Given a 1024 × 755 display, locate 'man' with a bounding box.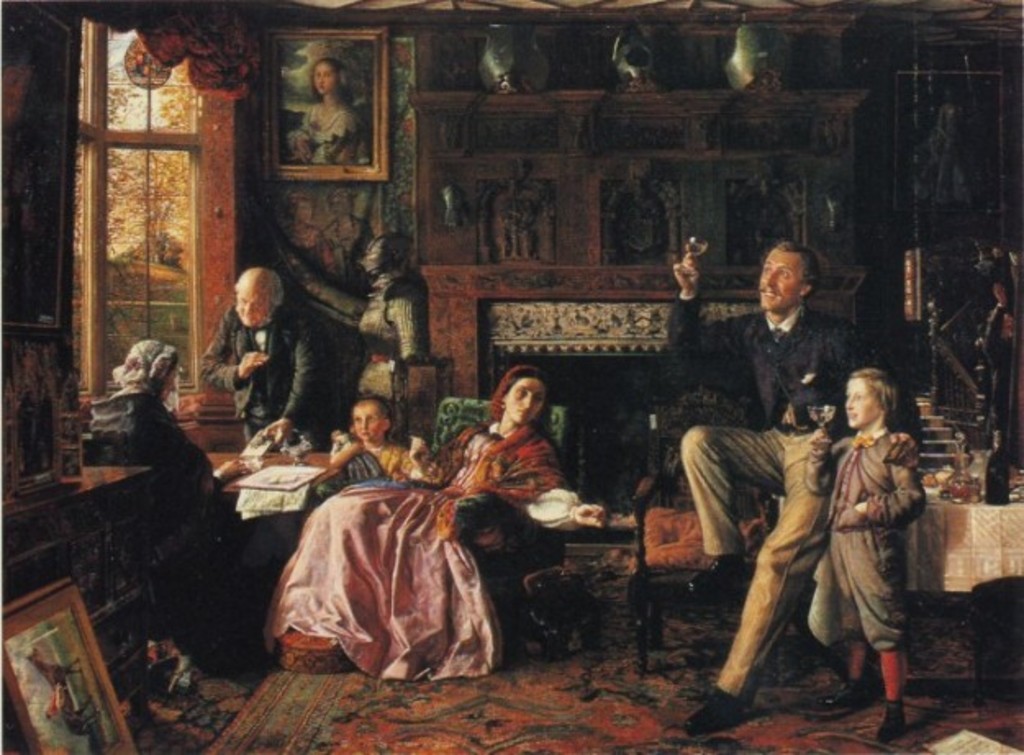
Located: <region>659, 234, 924, 745</region>.
